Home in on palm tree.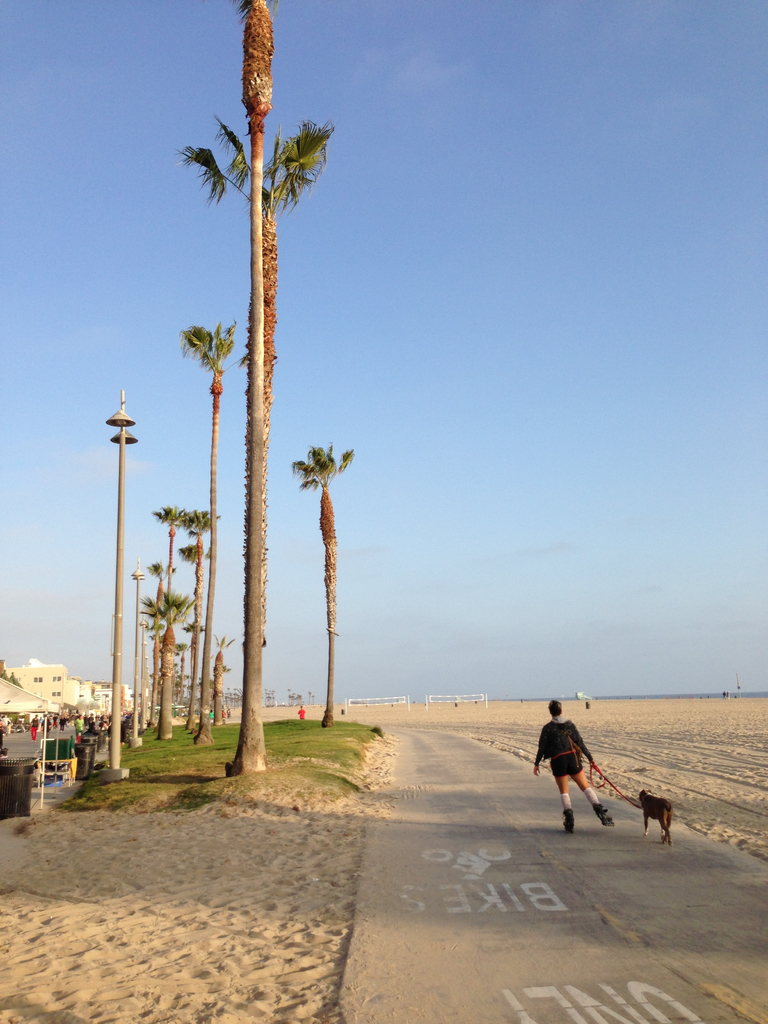
Homed in at crop(141, 584, 189, 734).
